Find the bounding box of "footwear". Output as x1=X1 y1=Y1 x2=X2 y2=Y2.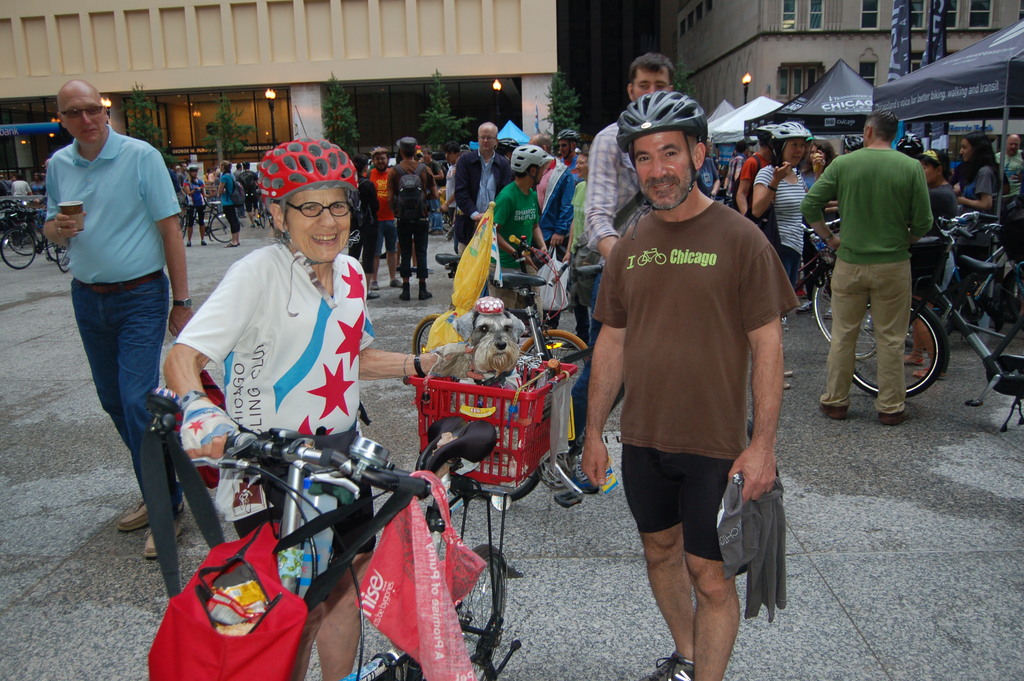
x1=918 y1=366 x2=950 y2=379.
